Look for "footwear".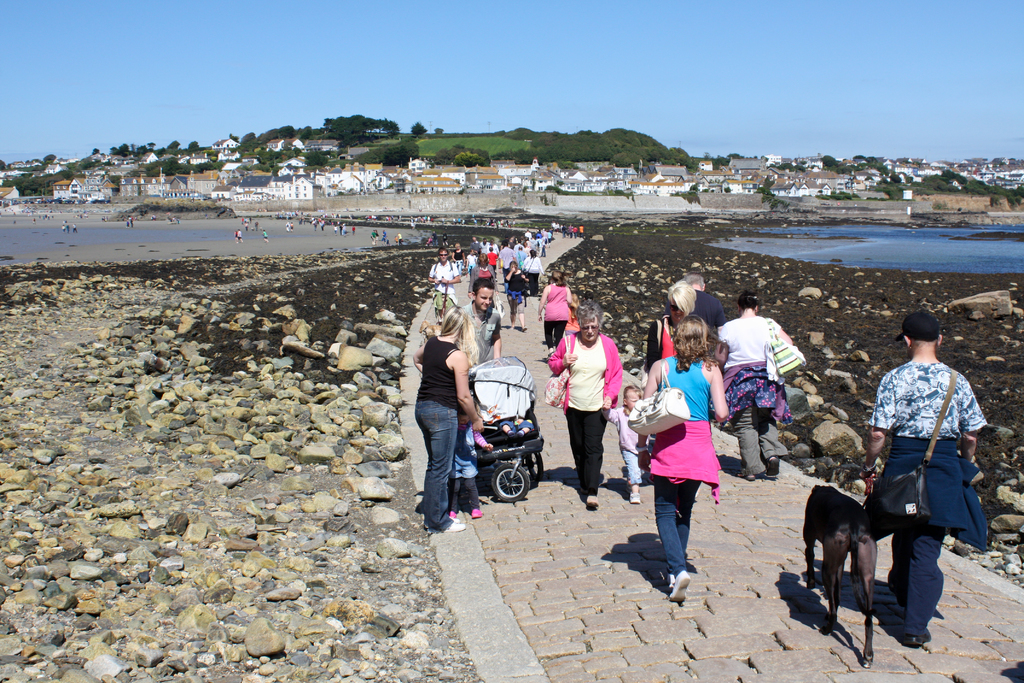
Found: {"x1": 591, "y1": 478, "x2": 608, "y2": 490}.
